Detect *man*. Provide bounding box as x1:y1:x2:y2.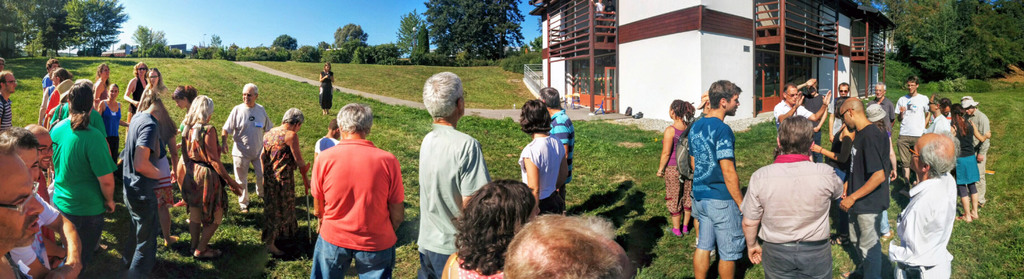
0:70:20:138.
